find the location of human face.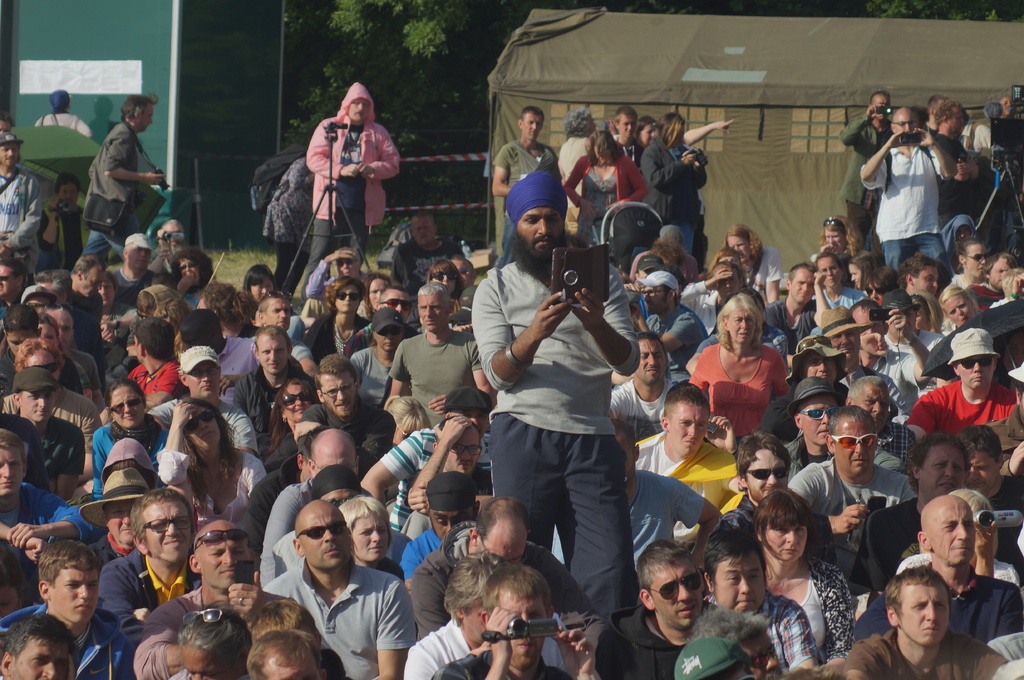
Location: detection(614, 114, 638, 137).
